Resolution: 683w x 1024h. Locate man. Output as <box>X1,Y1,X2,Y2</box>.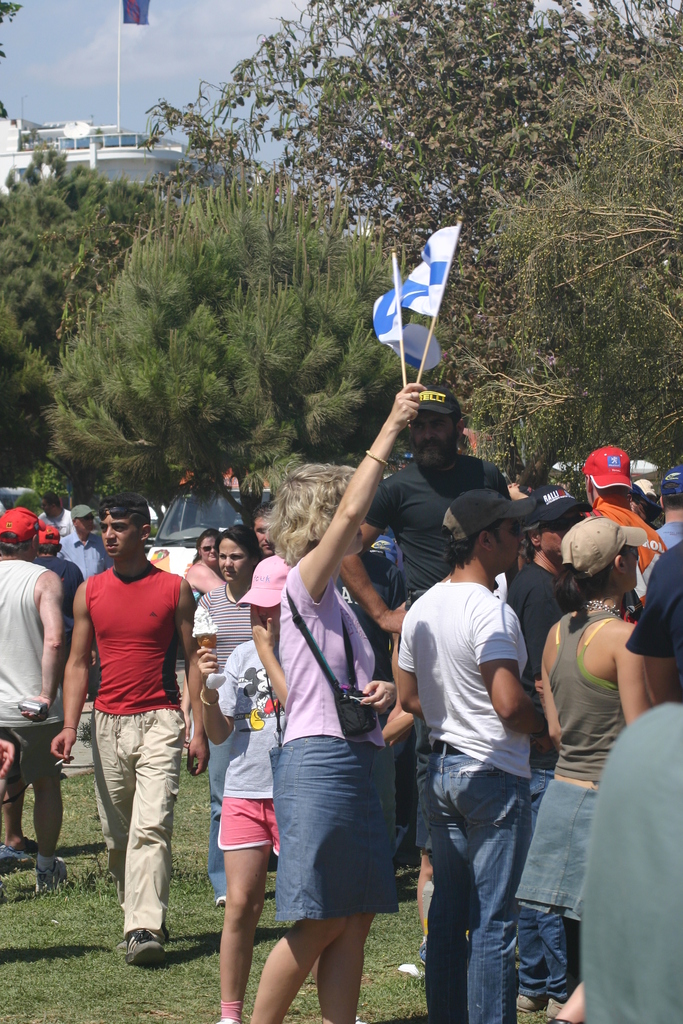
<box>53,504,111,580</box>.
